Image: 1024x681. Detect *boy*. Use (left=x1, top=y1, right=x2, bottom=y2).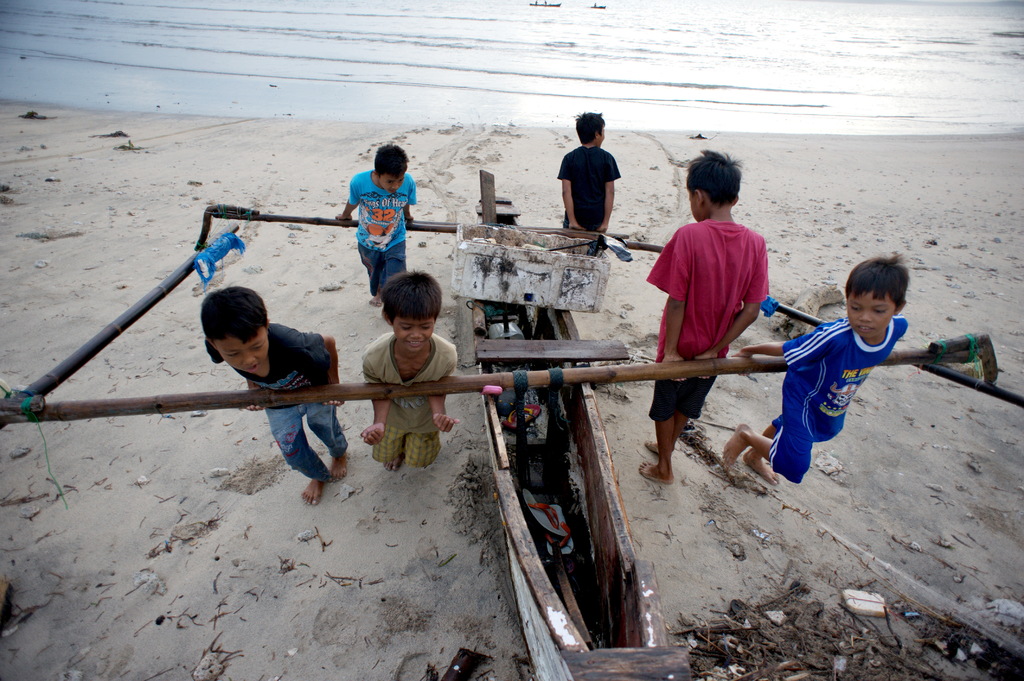
(left=204, top=287, right=344, bottom=504).
